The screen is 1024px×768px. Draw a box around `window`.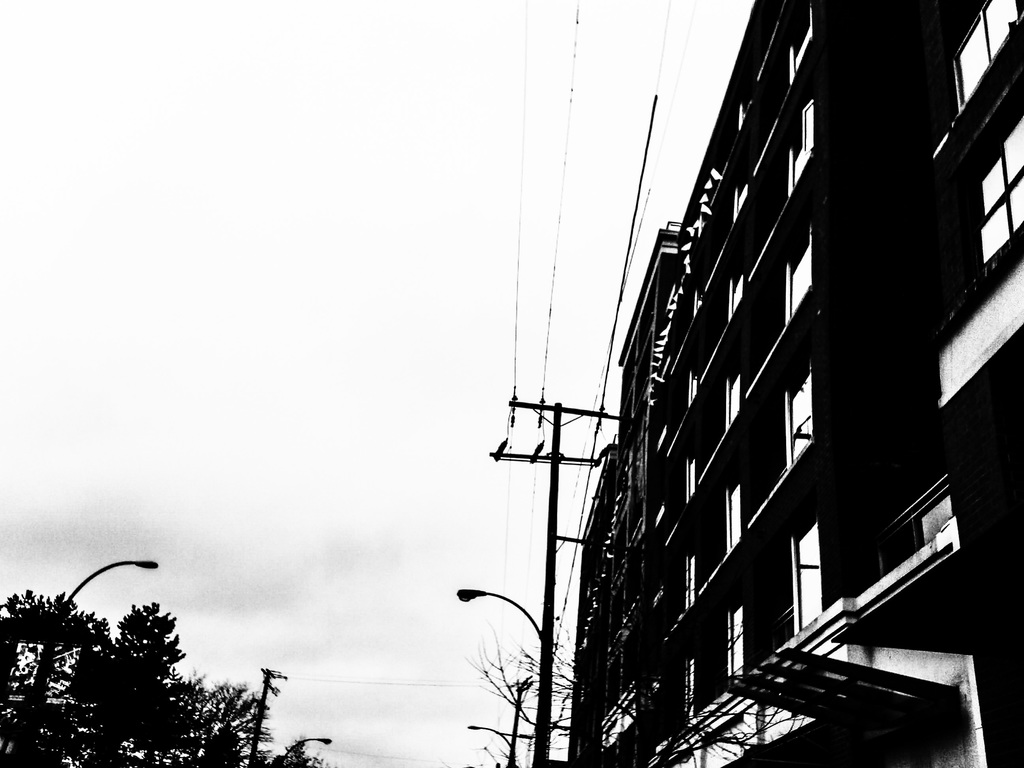
x1=980 y1=113 x2=1023 y2=262.
